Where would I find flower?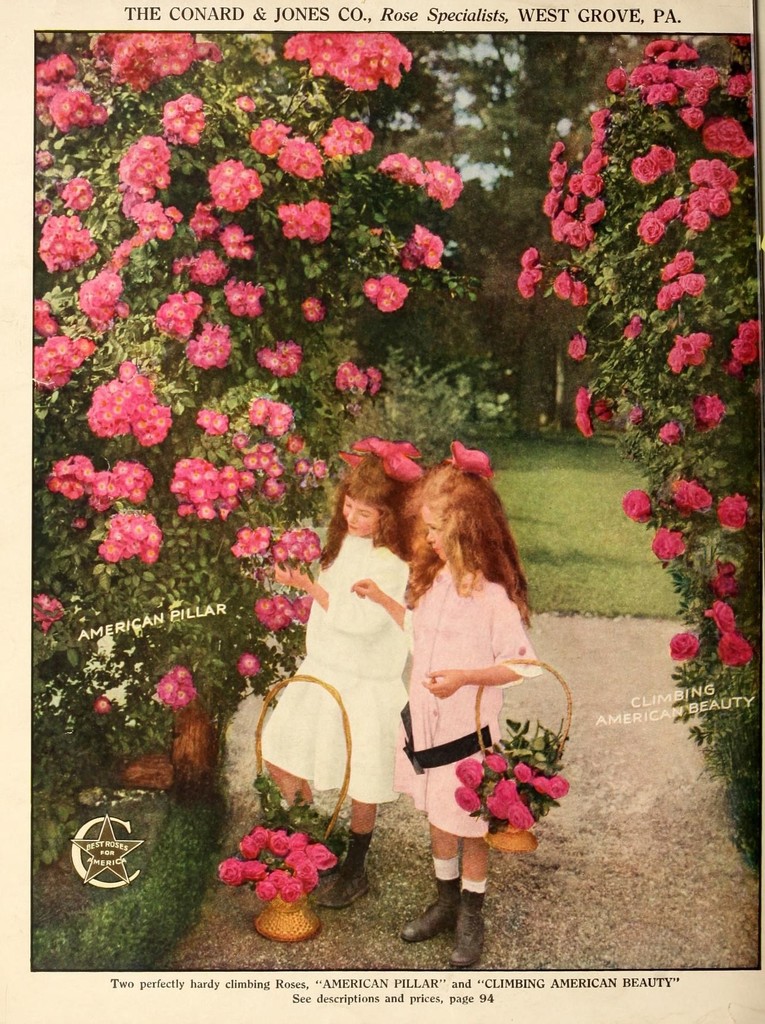
At (x1=223, y1=220, x2=256, y2=254).
